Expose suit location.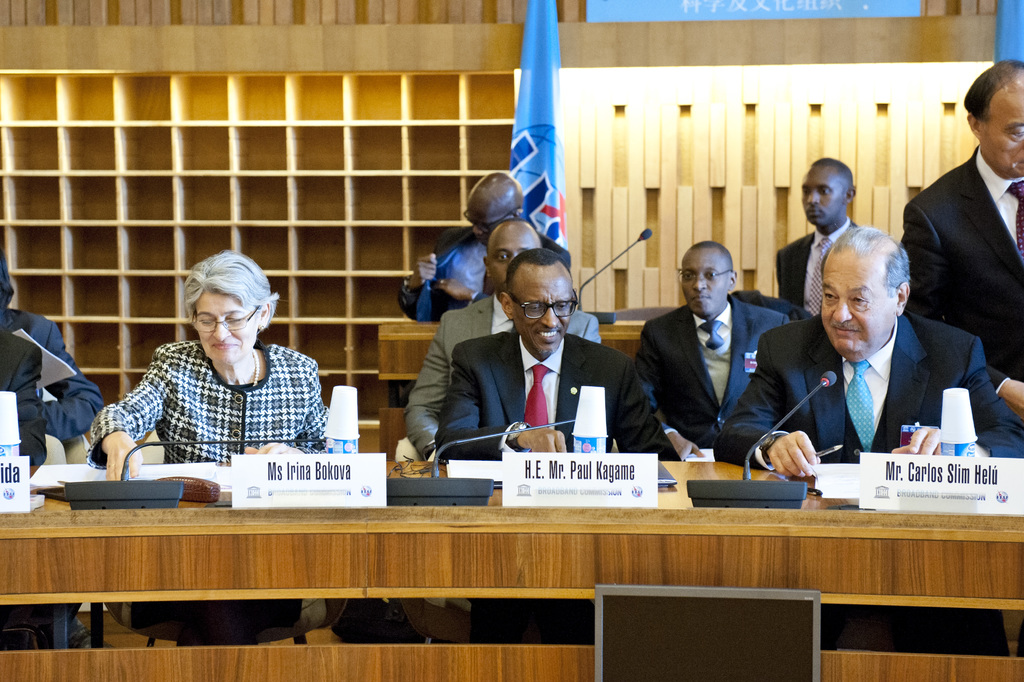
Exposed at x1=431 y1=333 x2=679 y2=469.
